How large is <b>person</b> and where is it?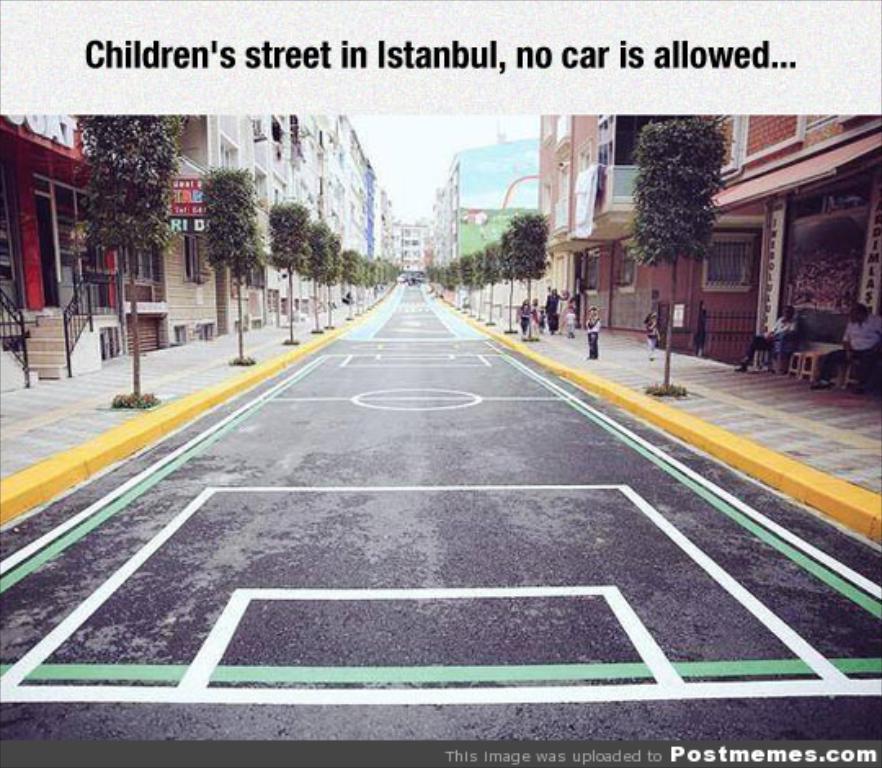
Bounding box: l=807, t=304, r=880, b=391.
